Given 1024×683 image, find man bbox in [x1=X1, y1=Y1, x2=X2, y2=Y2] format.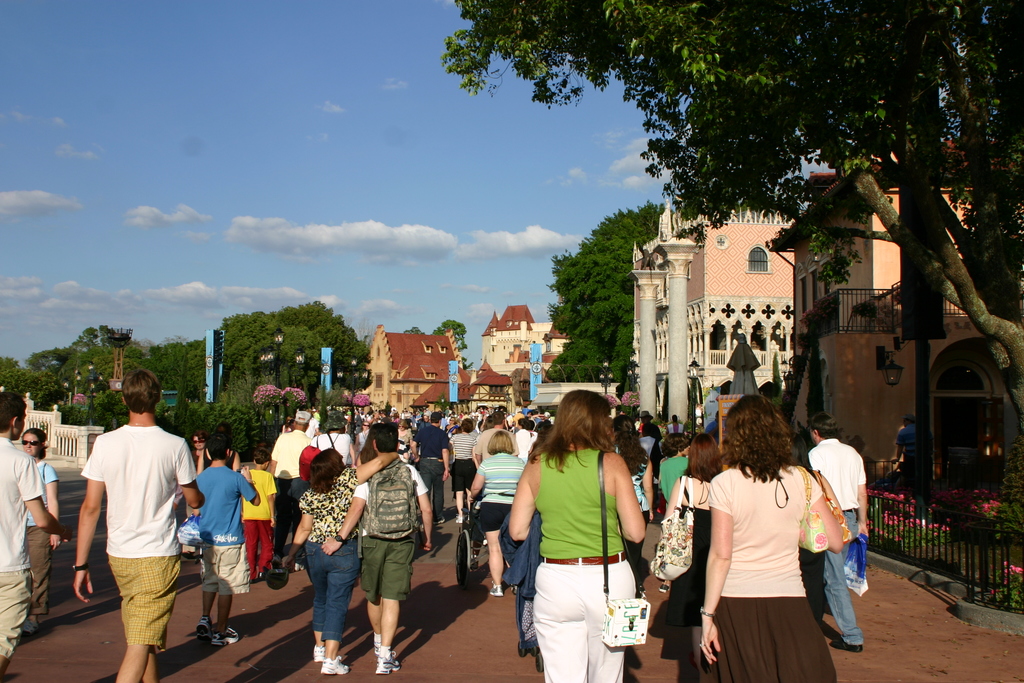
[x1=0, y1=391, x2=72, y2=679].
